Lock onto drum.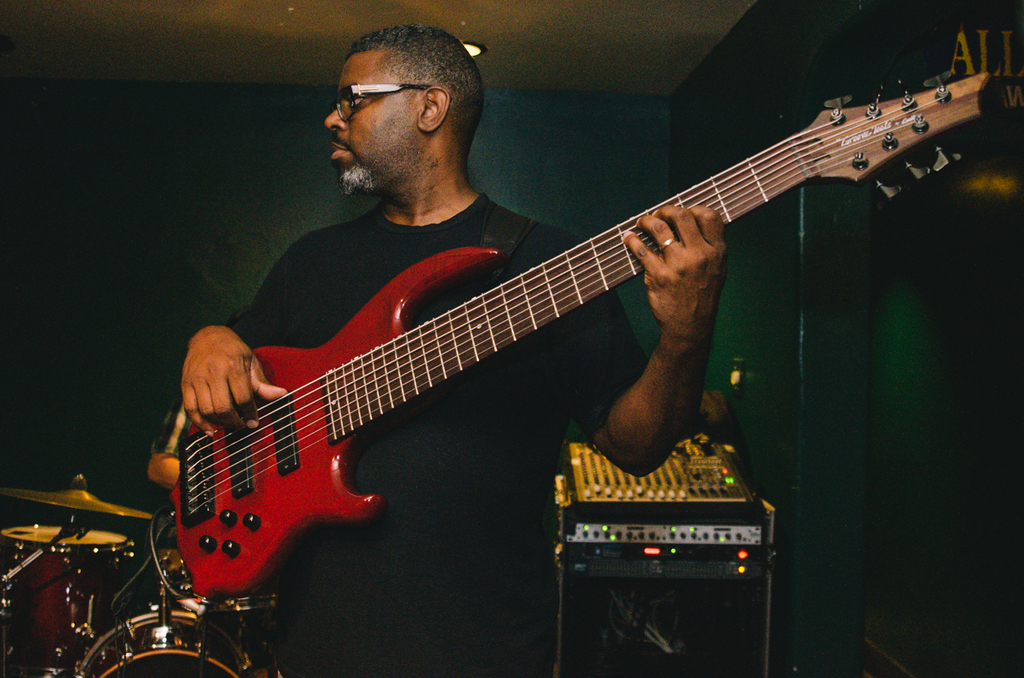
Locked: {"x1": 79, "y1": 611, "x2": 245, "y2": 674}.
